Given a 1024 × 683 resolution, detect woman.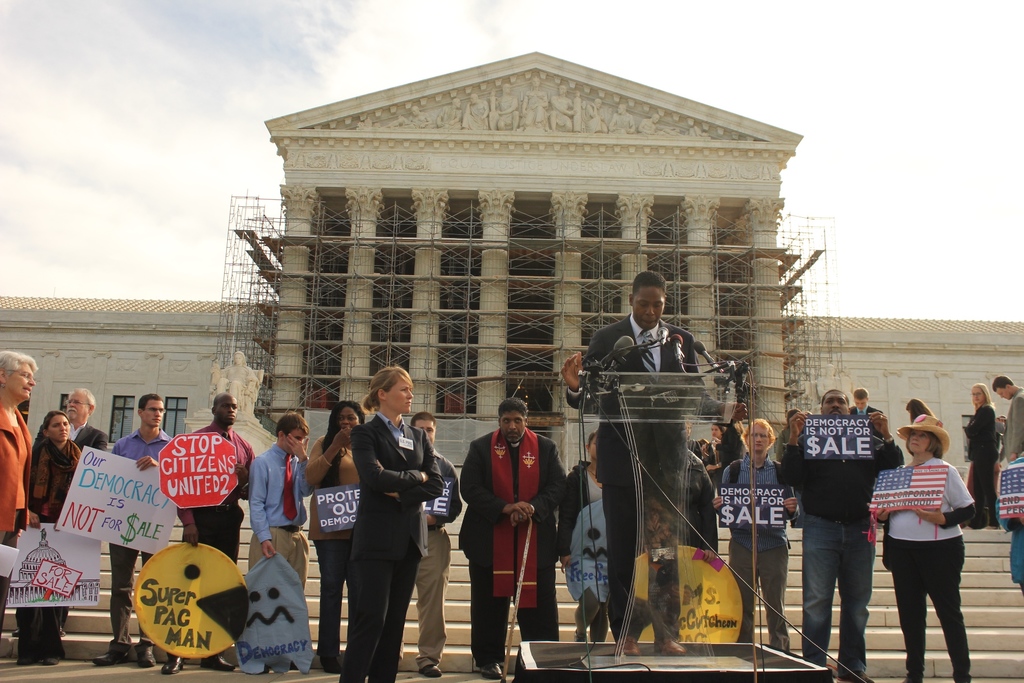
[x1=18, y1=408, x2=81, y2=663].
